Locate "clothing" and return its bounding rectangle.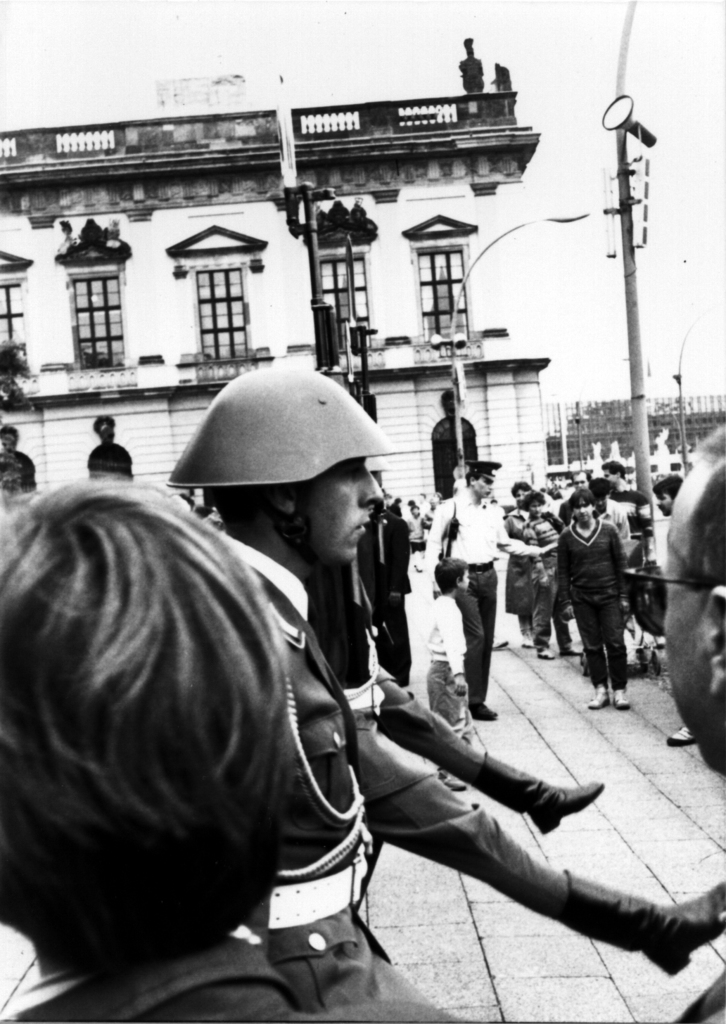
rect(495, 492, 569, 651).
